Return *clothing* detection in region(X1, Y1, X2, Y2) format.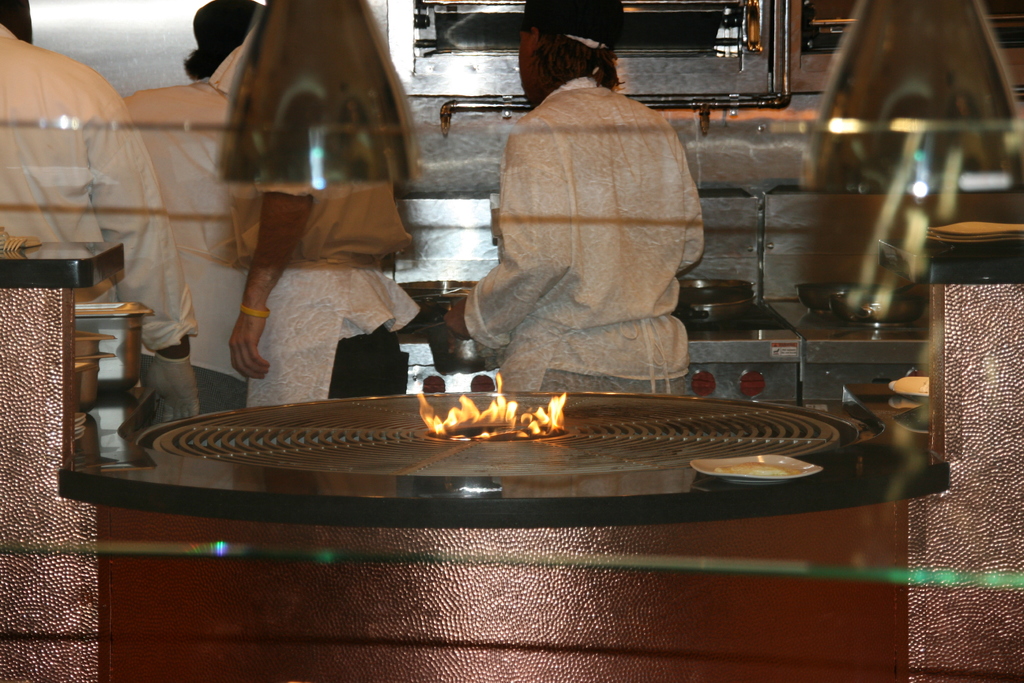
region(238, 47, 415, 404).
